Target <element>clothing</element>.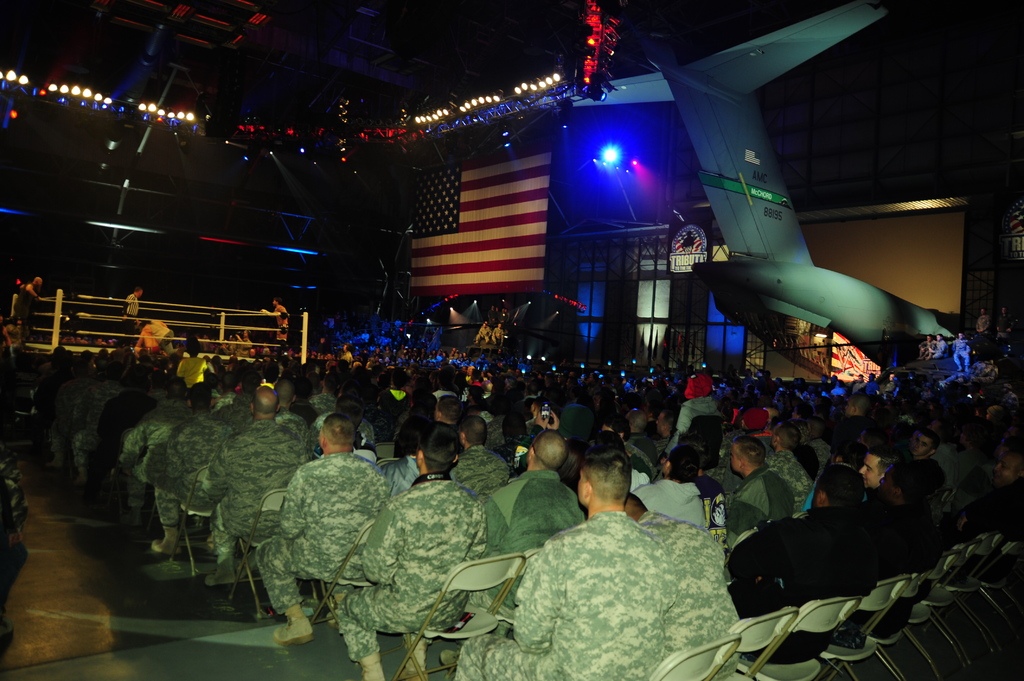
Target region: region(308, 390, 340, 414).
